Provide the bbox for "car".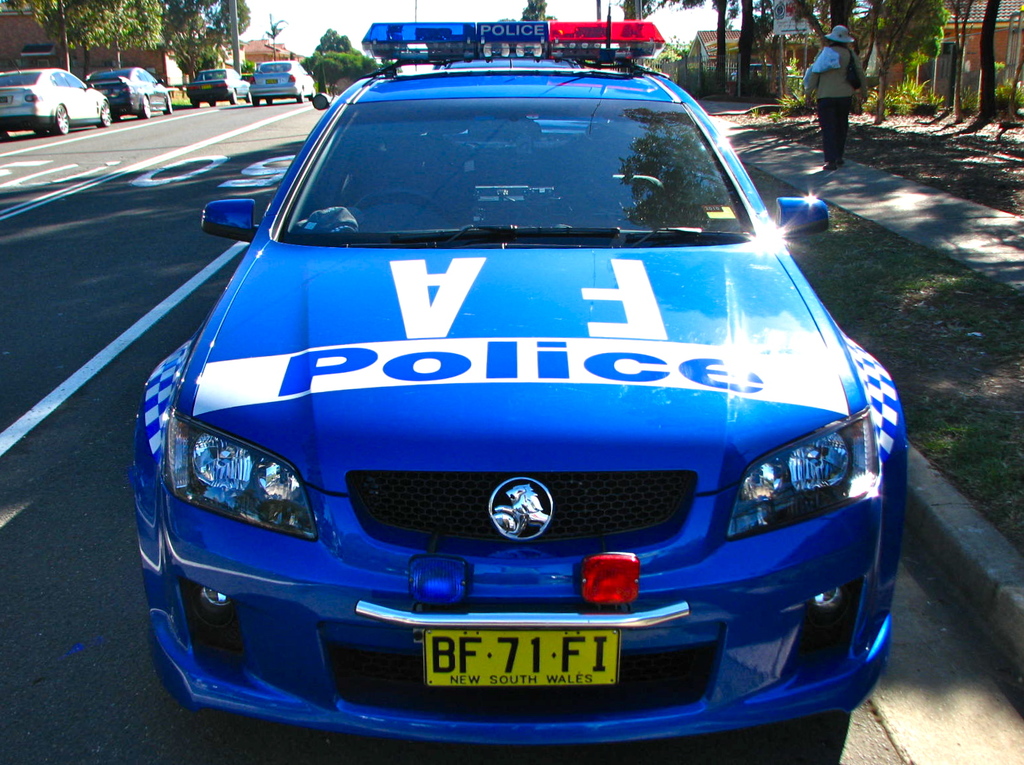
bbox=[248, 60, 320, 104].
